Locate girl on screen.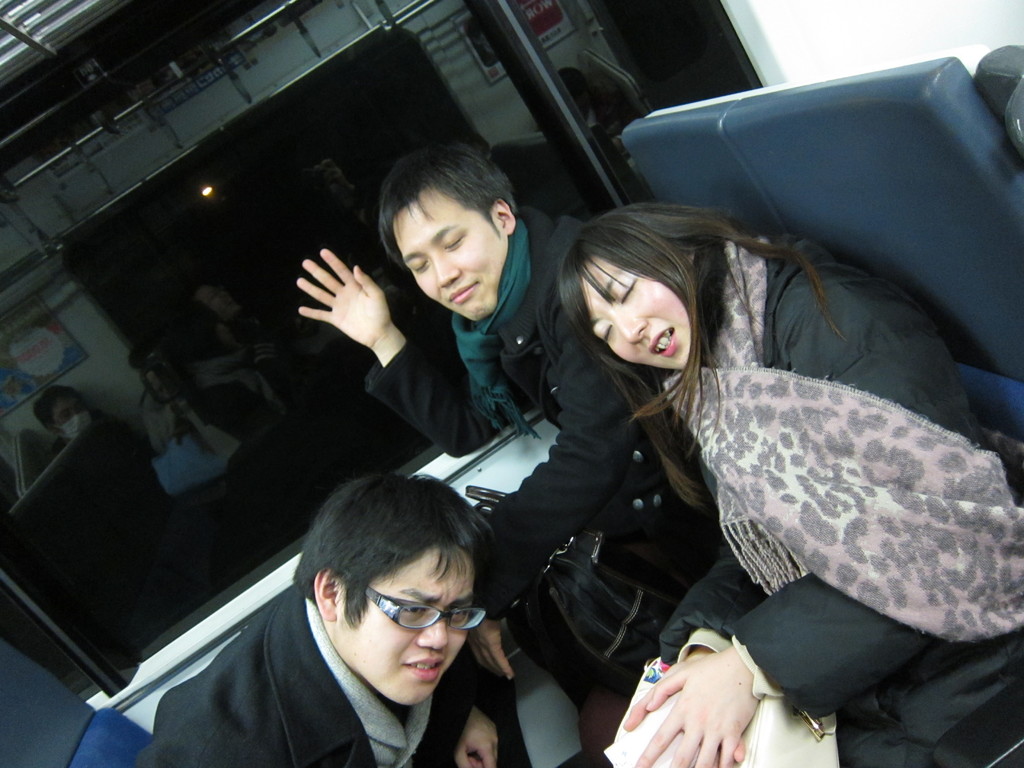
On screen at detection(550, 204, 1023, 767).
